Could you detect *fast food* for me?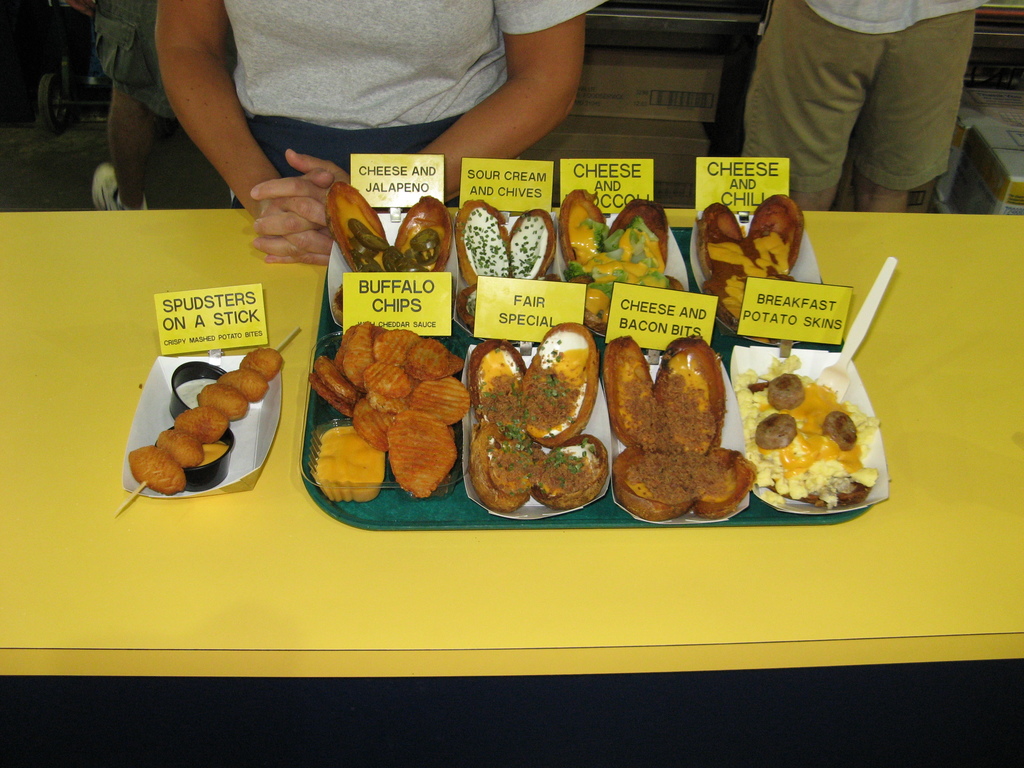
Detection result: 467,332,536,422.
